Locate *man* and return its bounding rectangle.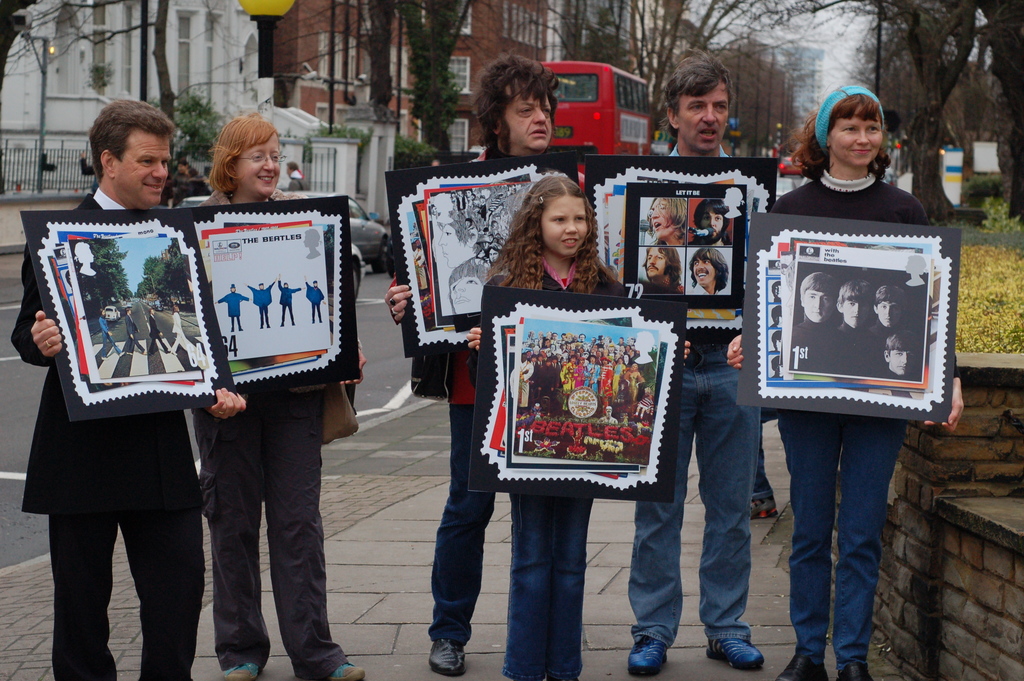
(689, 248, 731, 293).
